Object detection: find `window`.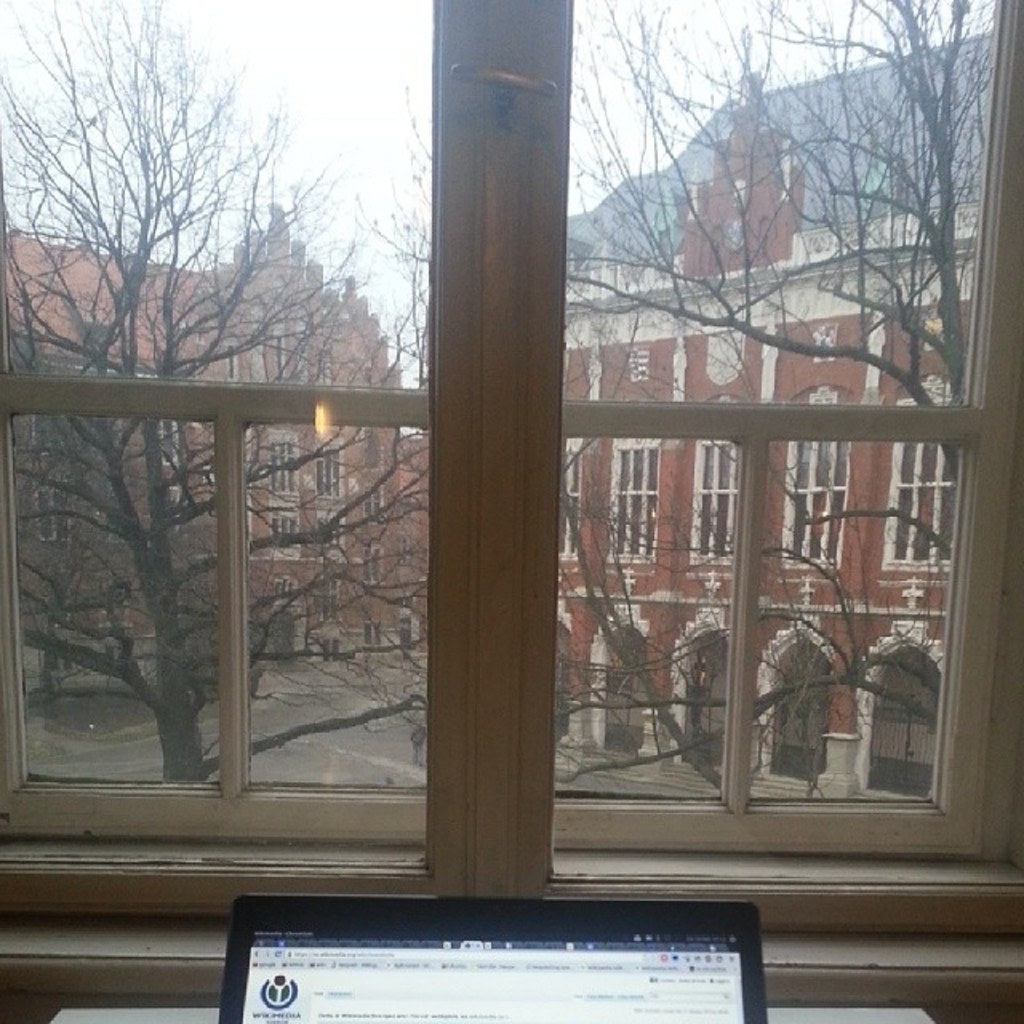
[318, 512, 346, 557].
